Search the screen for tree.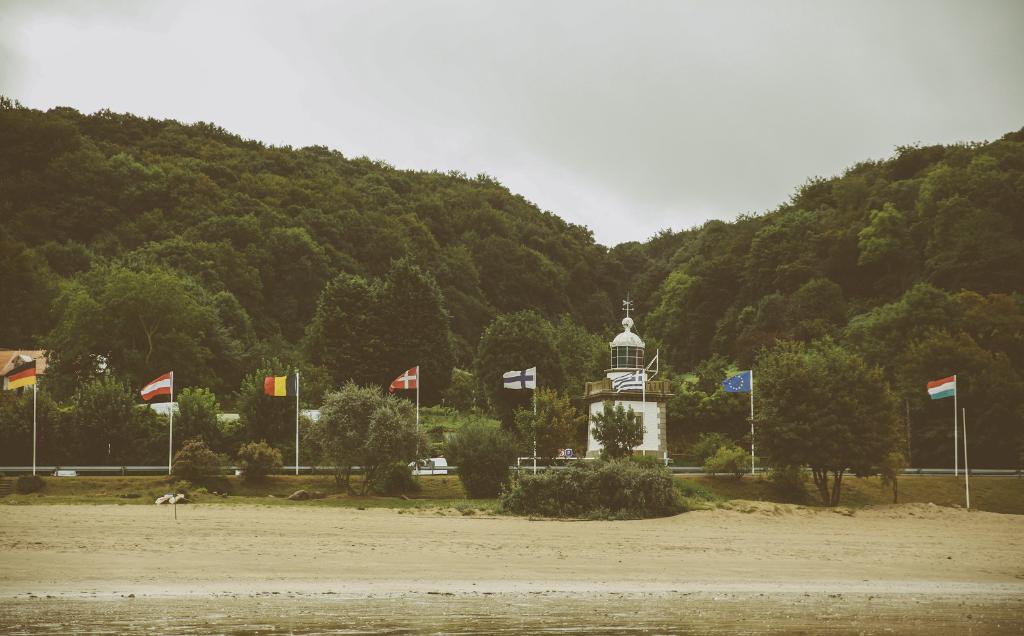
Found at bbox=(441, 415, 517, 502).
